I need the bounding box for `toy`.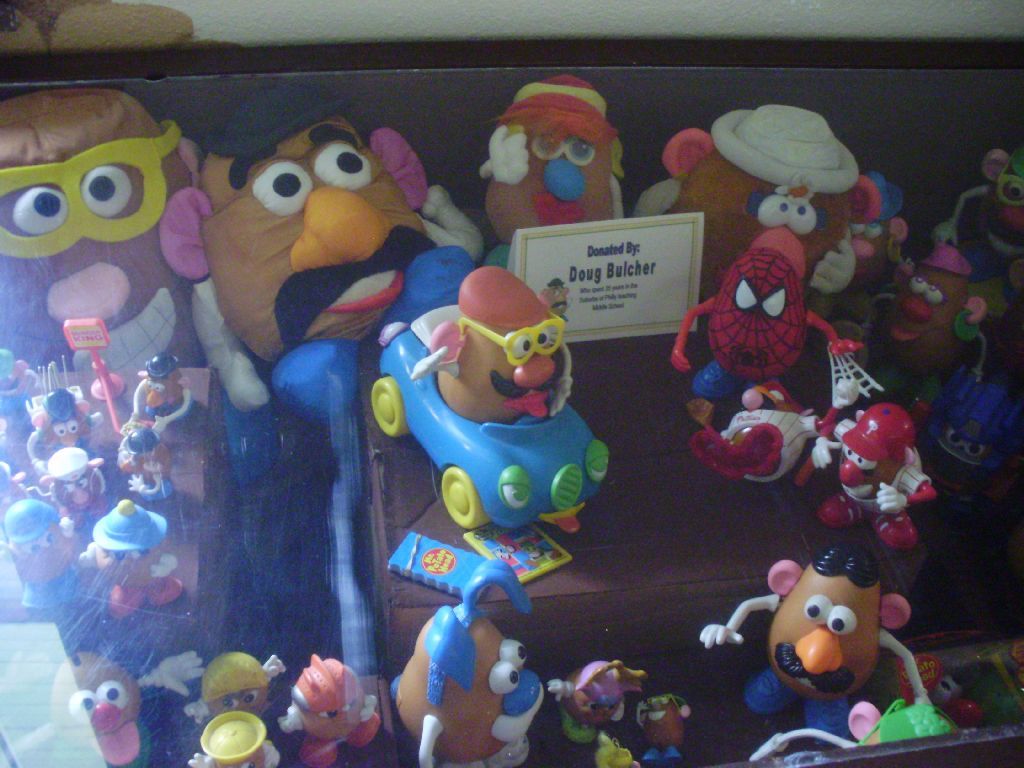
Here it is: rect(546, 651, 657, 767).
